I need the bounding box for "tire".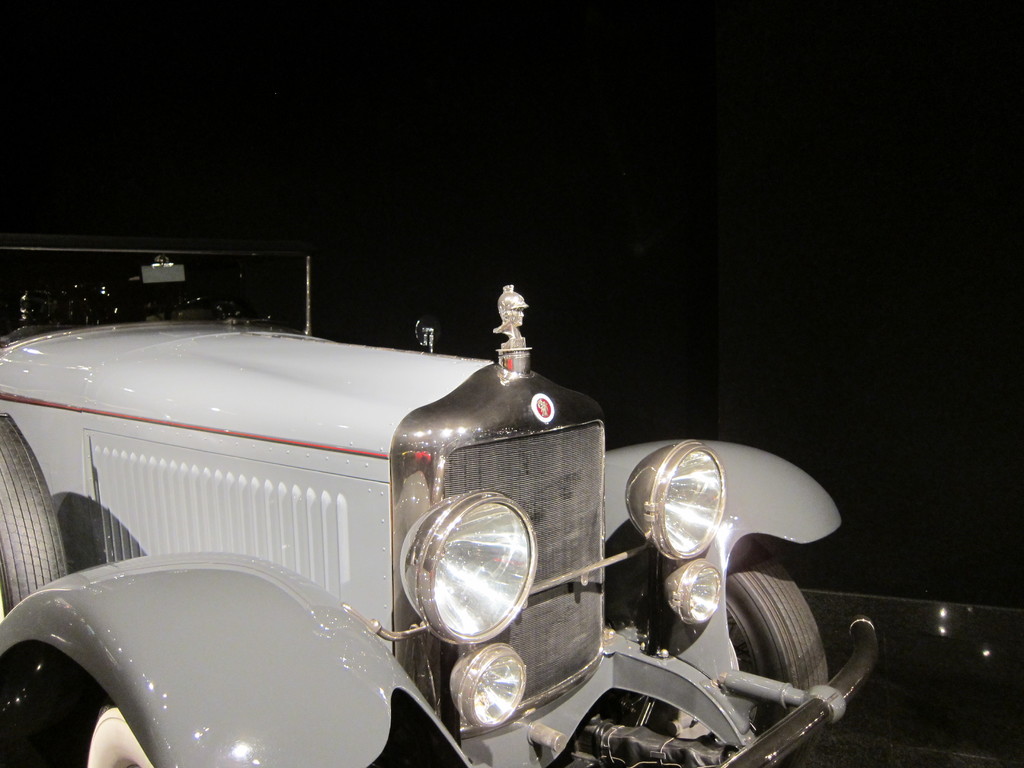
Here it is: (x1=45, y1=680, x2=164, y2=767).
